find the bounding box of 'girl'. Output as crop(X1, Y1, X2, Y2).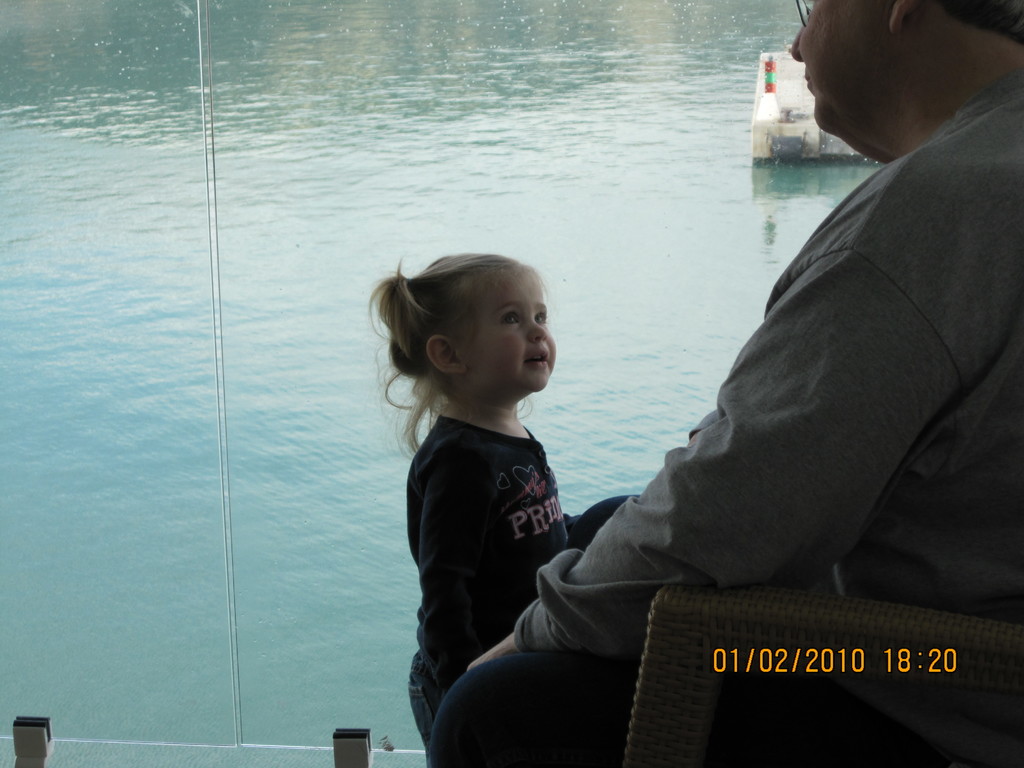
crop(369, 247, 574, 767).
